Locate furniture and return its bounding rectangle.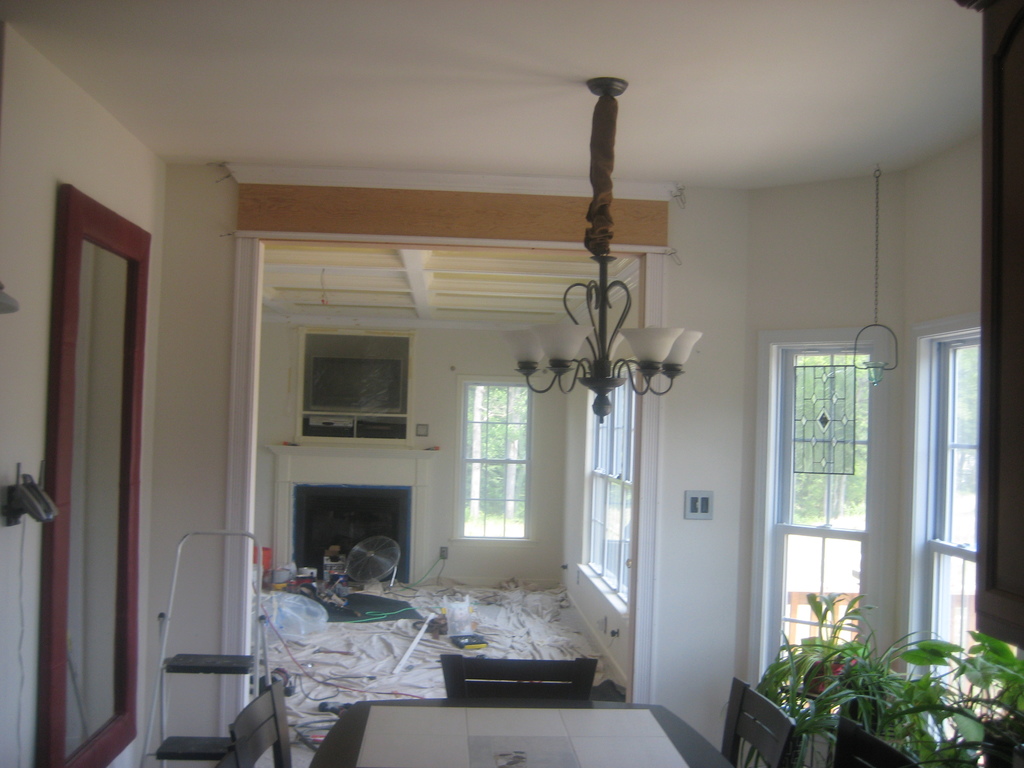
left=232, top=682, right=292, bottom=767.
